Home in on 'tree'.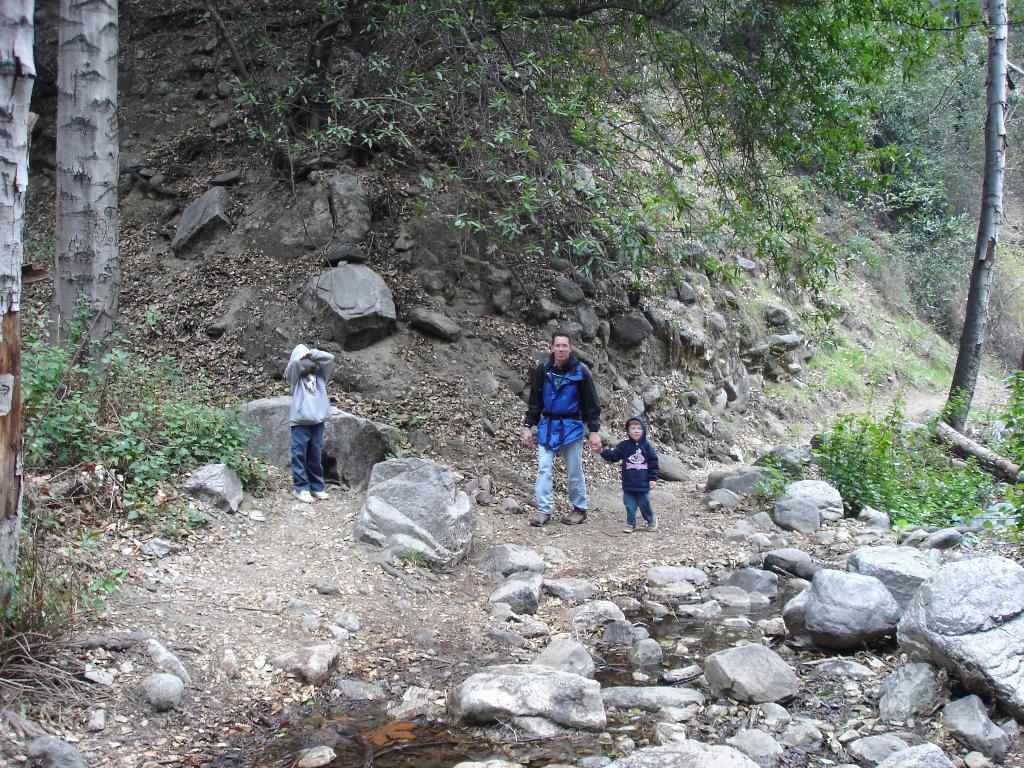
Homed in at detection(59, 0, 120, 442).
